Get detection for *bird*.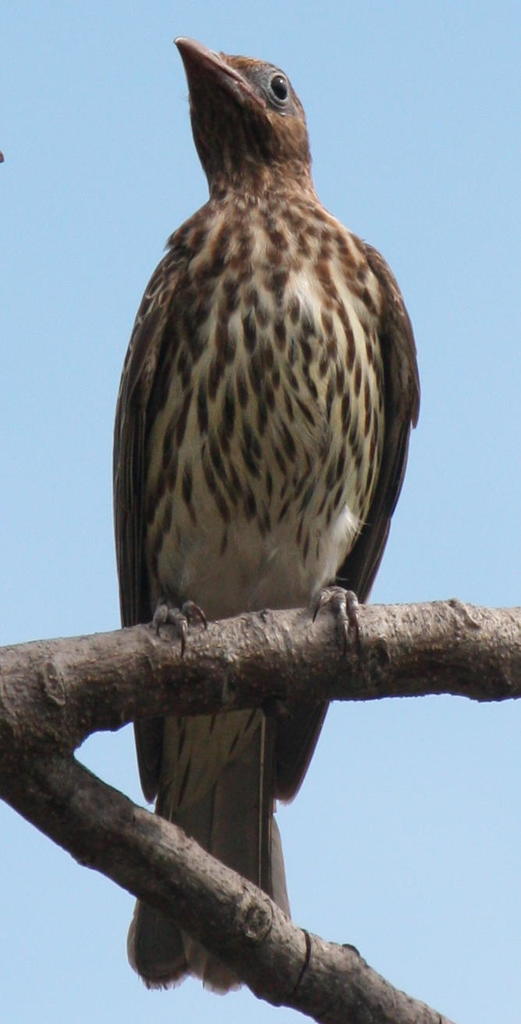
Detection: 89,0,434,973.
